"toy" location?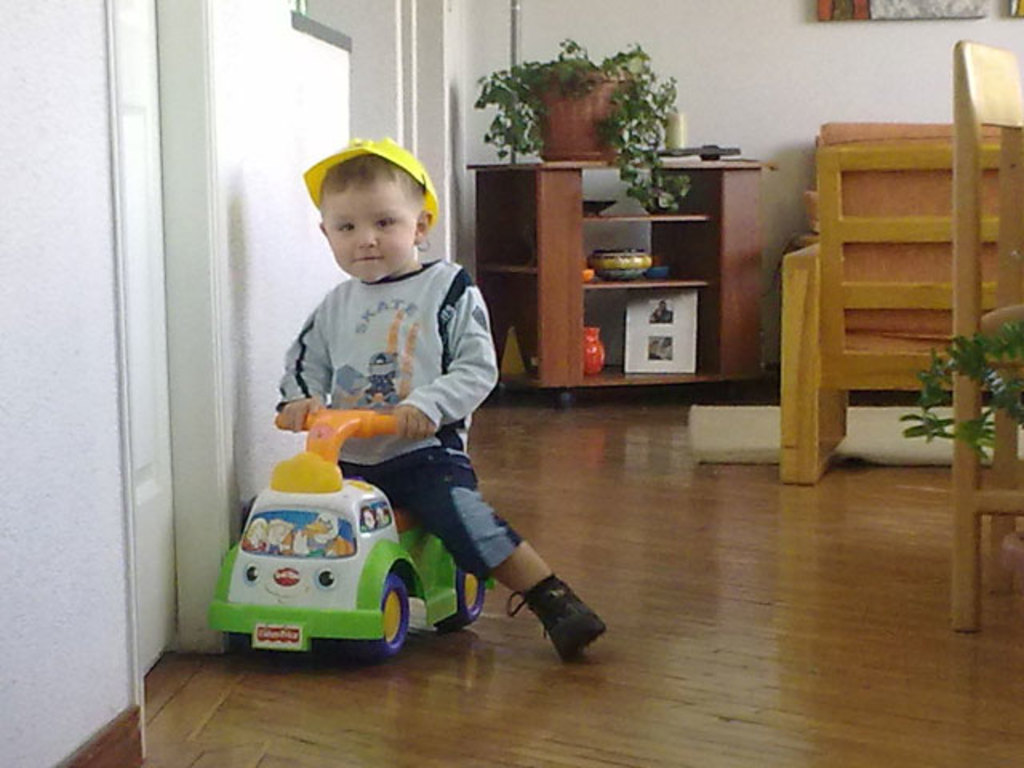
<bbox>645, 262, 674, 280</bbox>
